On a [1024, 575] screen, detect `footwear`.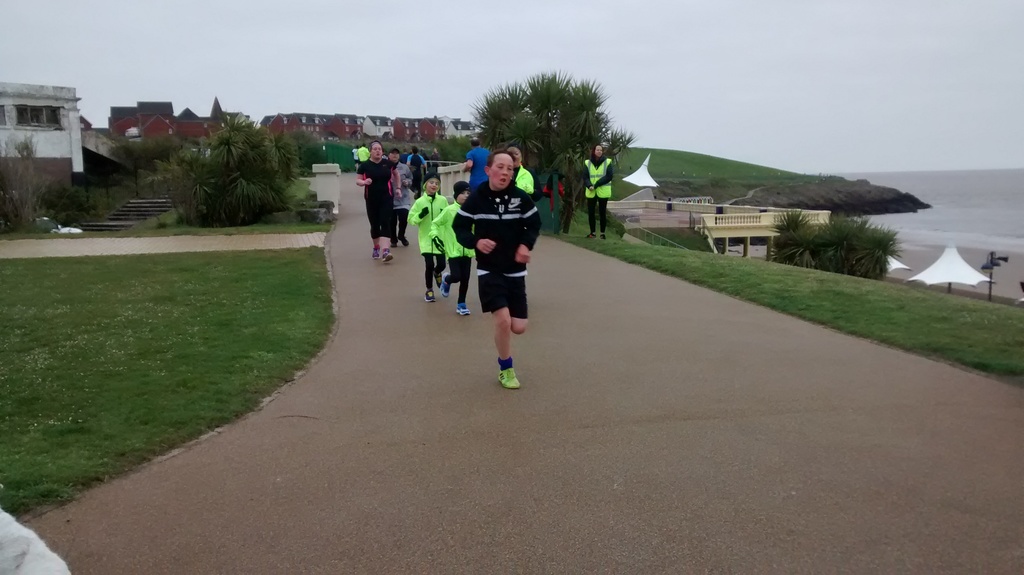
select_region(405, 236, 410, 245).
